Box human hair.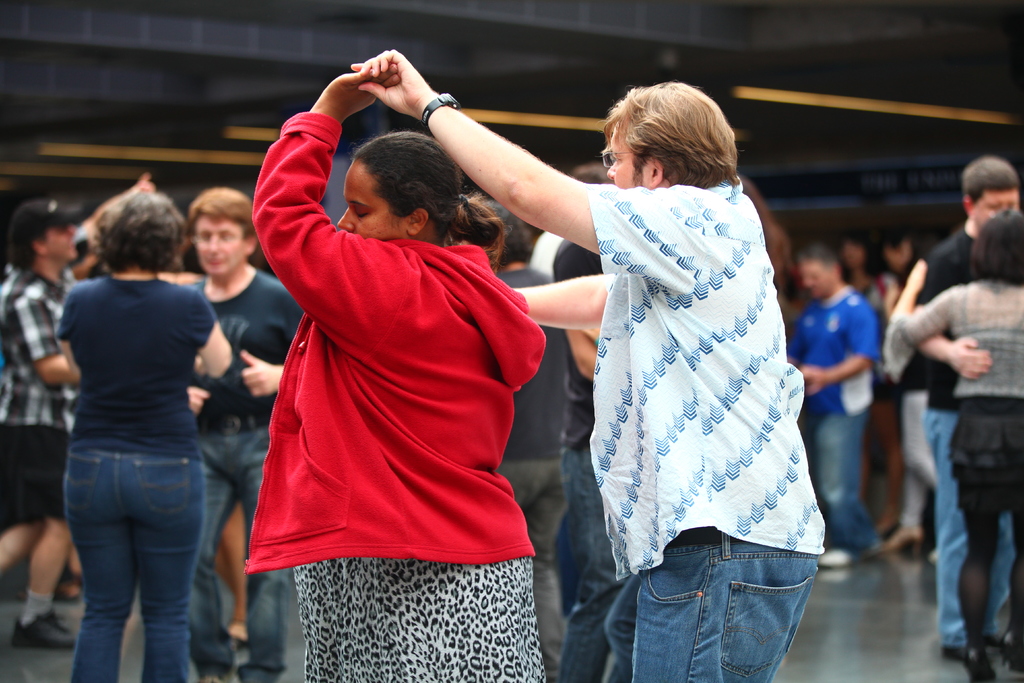
{"left": 840, "top": 228, "right": 873, "bottom": 281}.
